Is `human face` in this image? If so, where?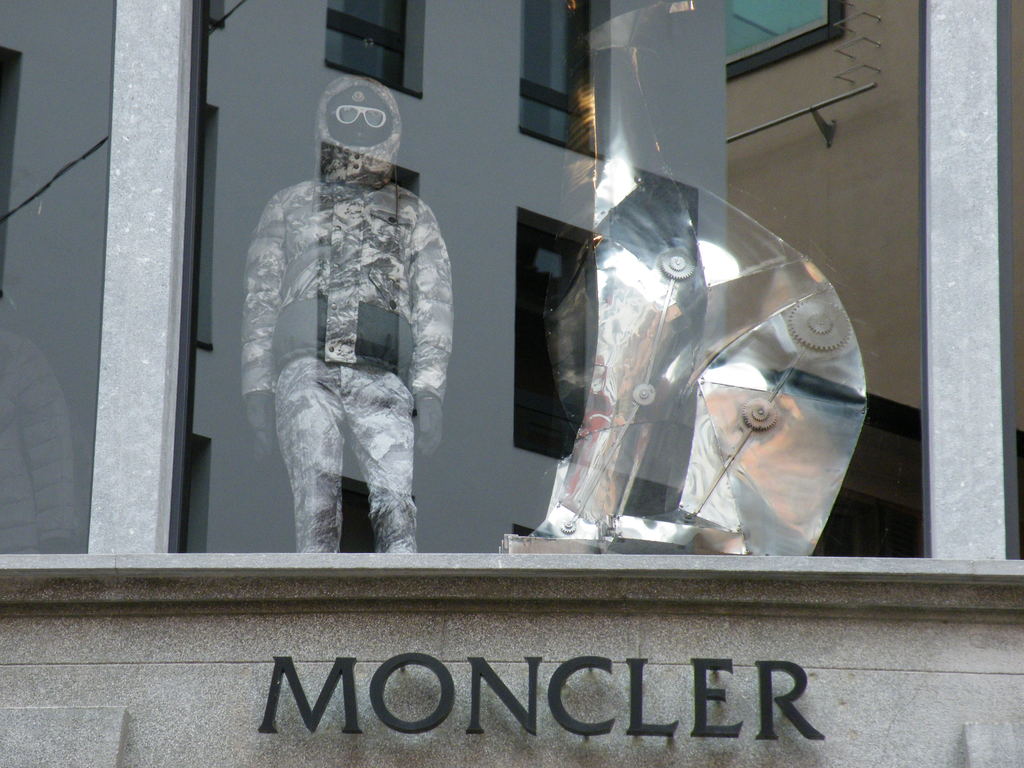
Yes, at [326,84,393,148].
